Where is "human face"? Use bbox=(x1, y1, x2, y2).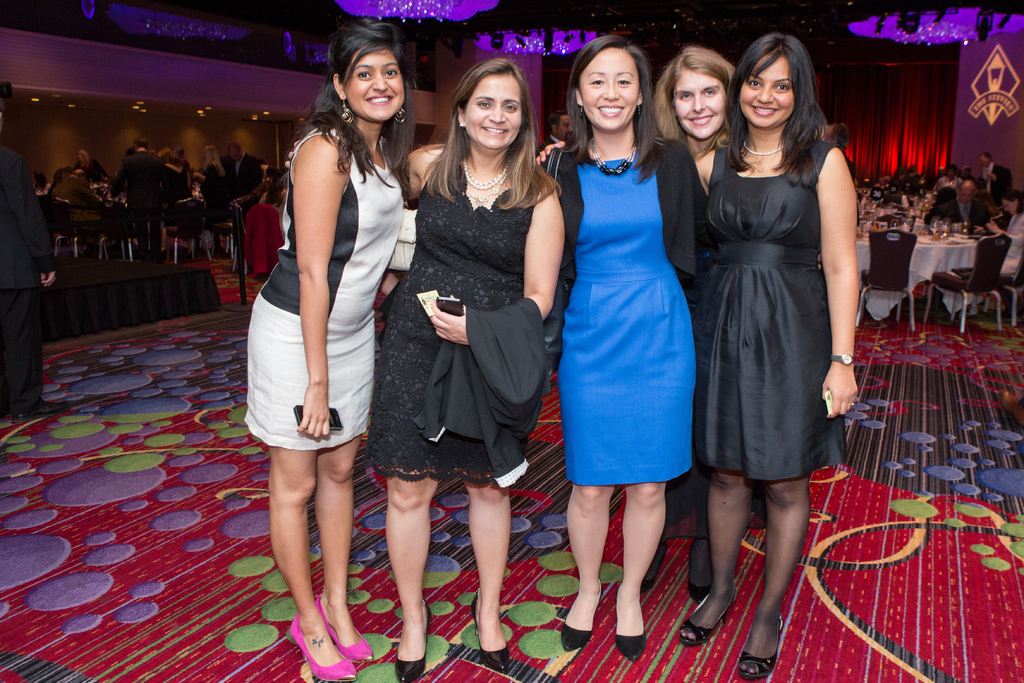
bbox=(348, 45, 406, 124).
